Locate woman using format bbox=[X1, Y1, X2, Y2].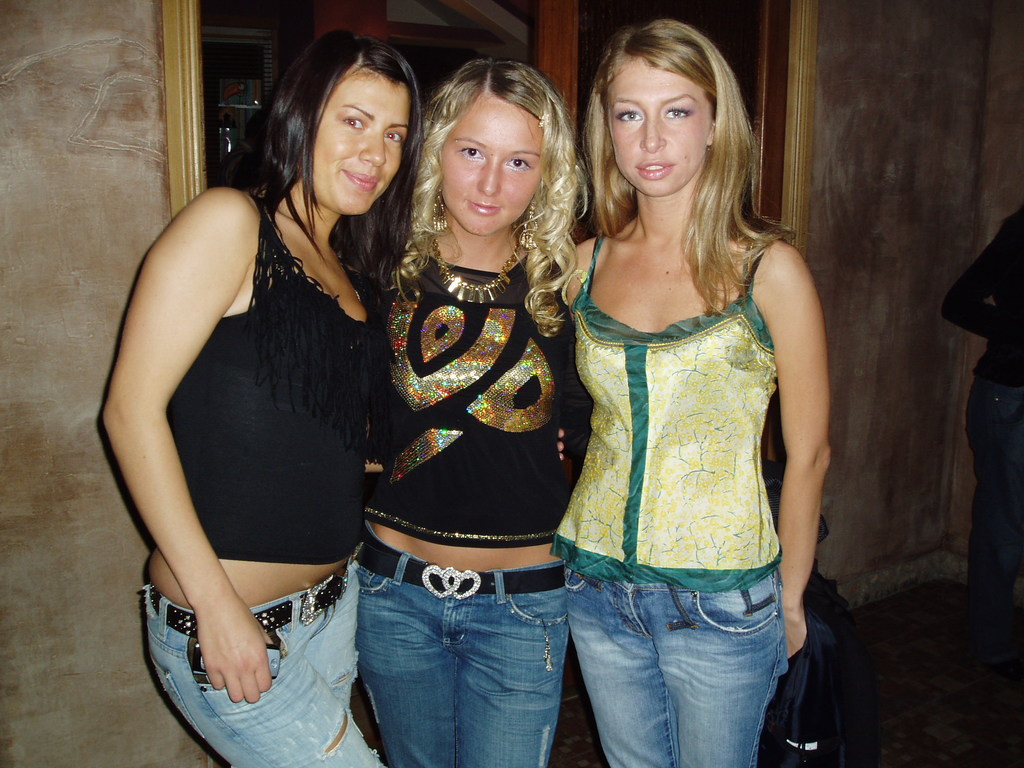
bbox=[362, 57, 596, 767].
